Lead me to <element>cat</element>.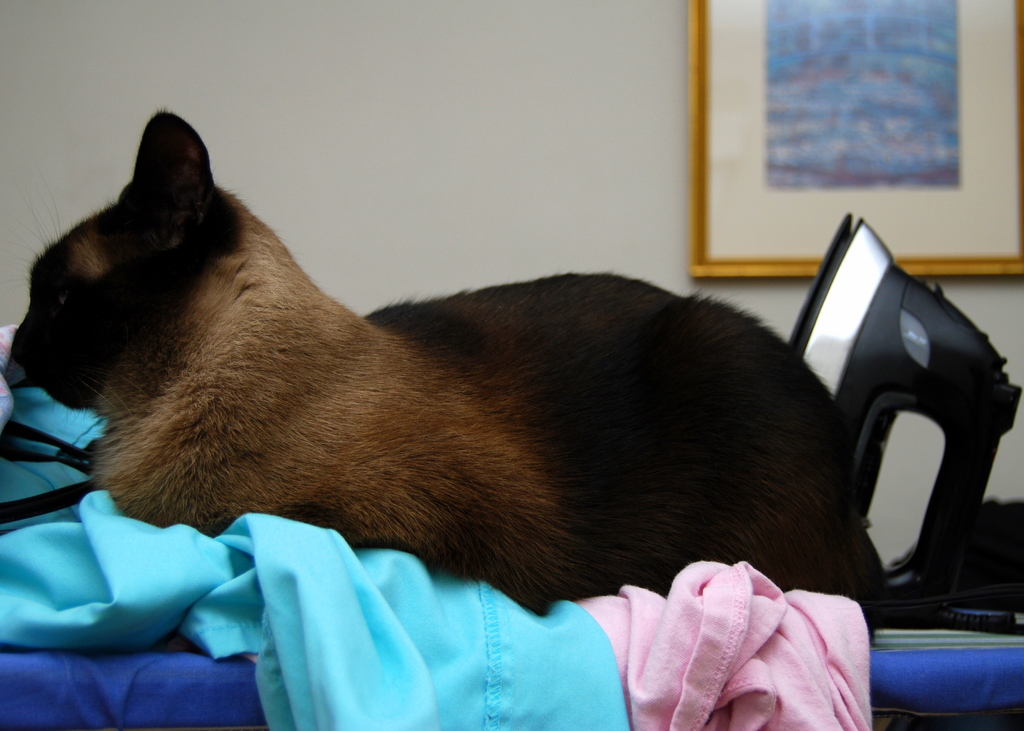
Lead to l=8, t=106, r=890, b=647.
